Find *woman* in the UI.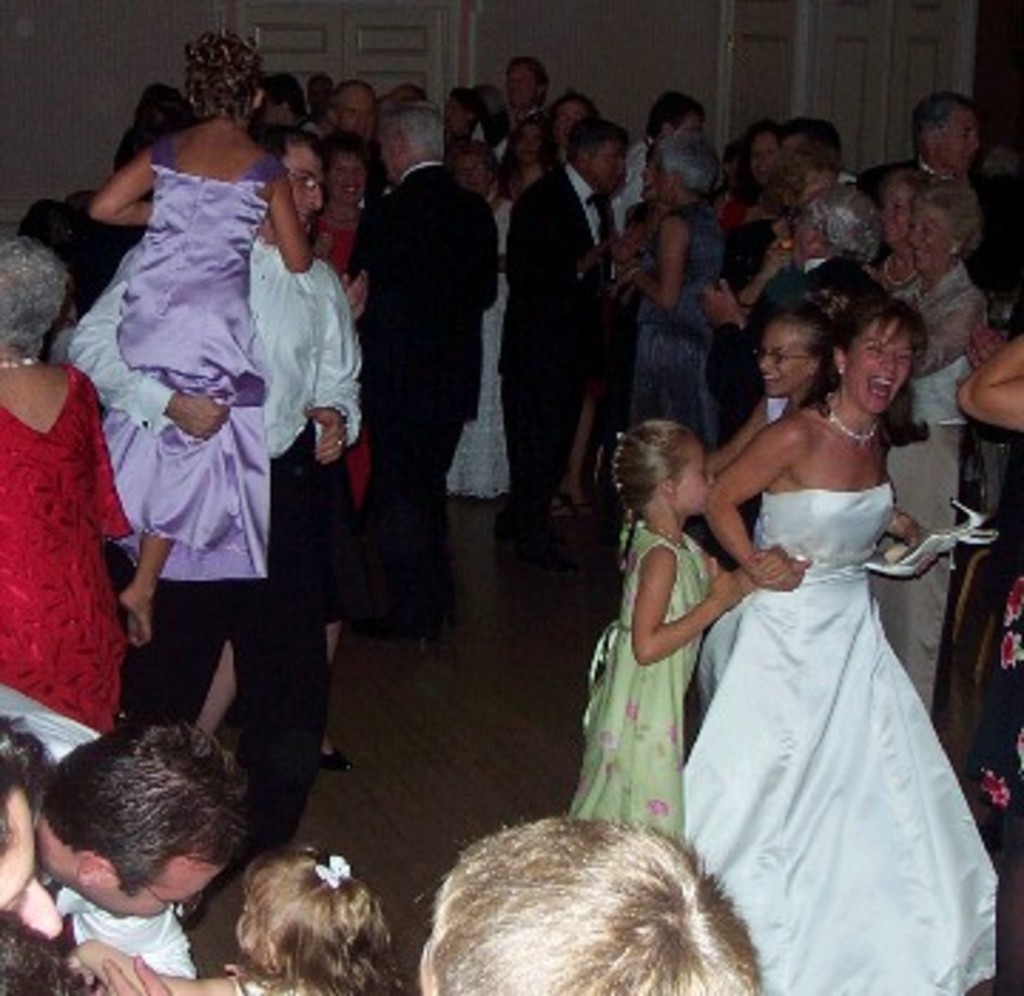
UI element at 697:293:822:526.
